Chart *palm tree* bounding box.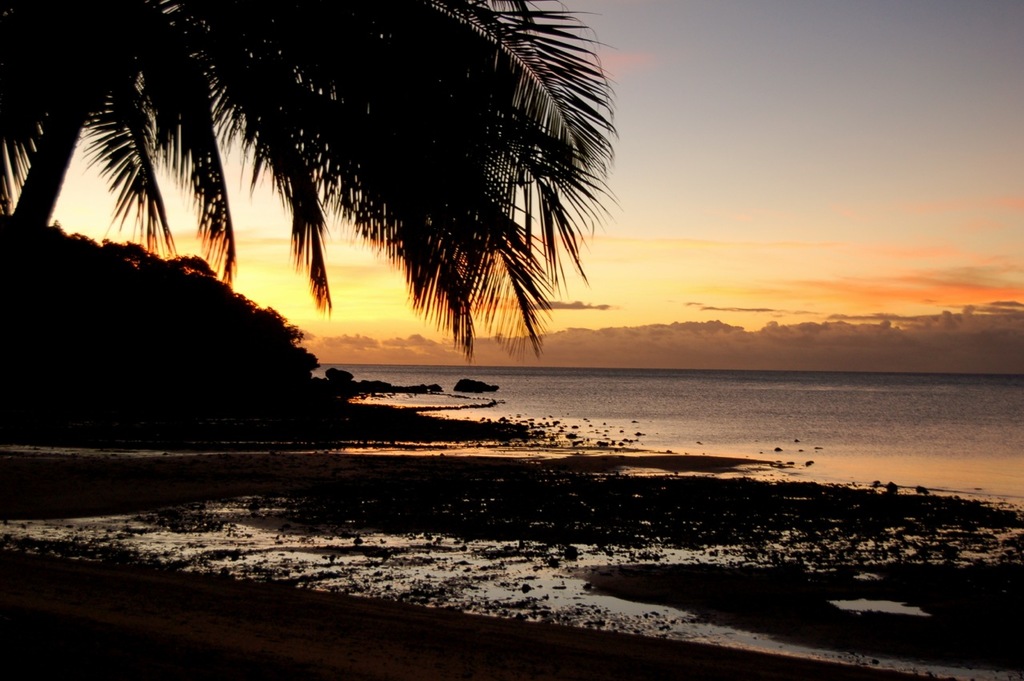
Charted: x1=0 y1=0 x2=613 y2=362.
